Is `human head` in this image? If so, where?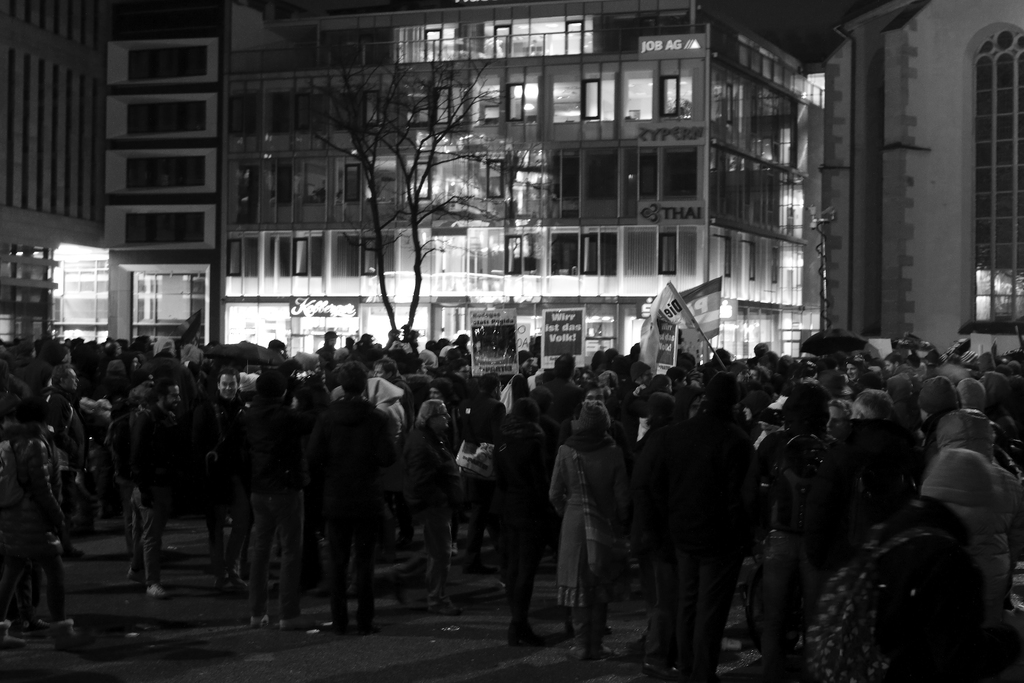
Yes, at rect(748, 367, 766, 386).
